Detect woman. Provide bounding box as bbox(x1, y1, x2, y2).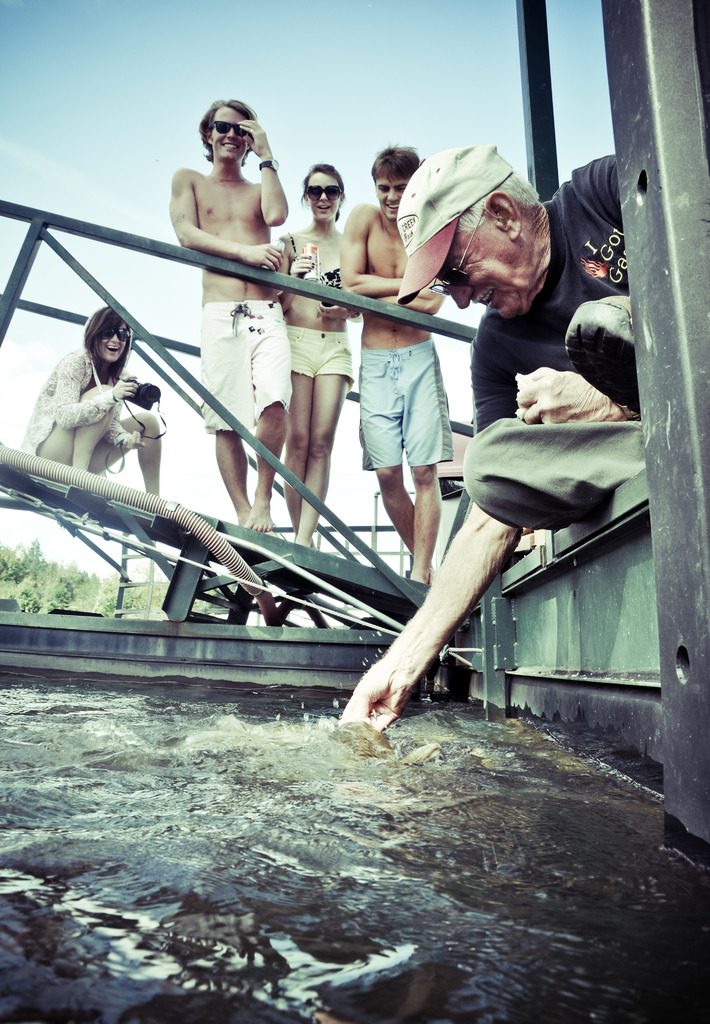
bbox(29, 294, 162, 487).
